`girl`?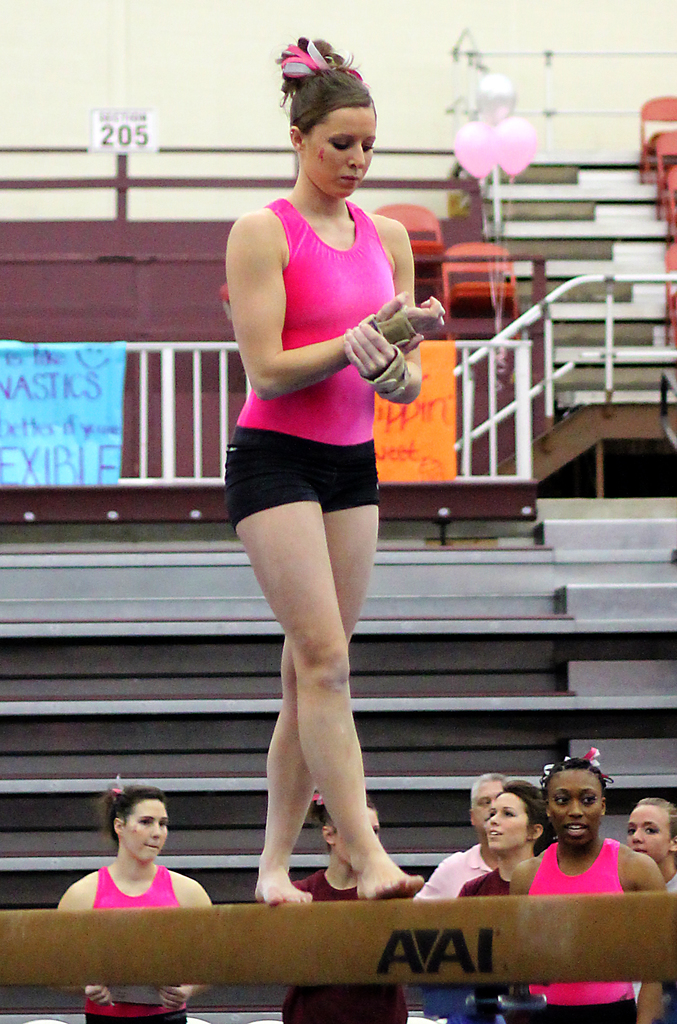
x1=52, y1=788, x2=212, y2=1023
